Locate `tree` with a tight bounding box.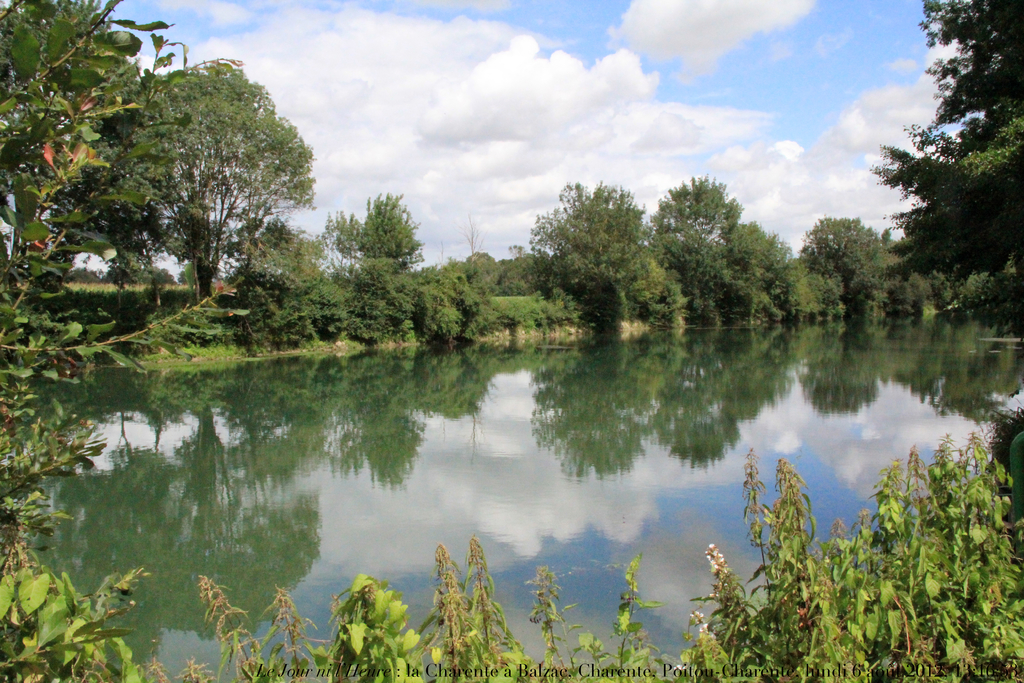
l=93, t=38, r=320, b=325.
